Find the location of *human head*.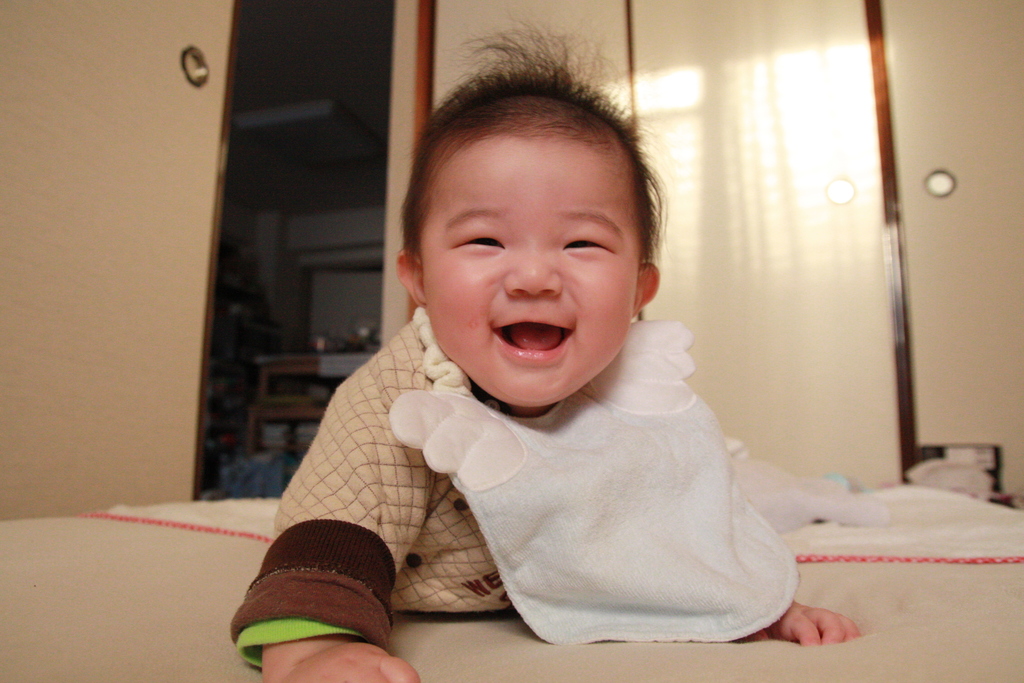
Location: (397, 67, 664, 382).
